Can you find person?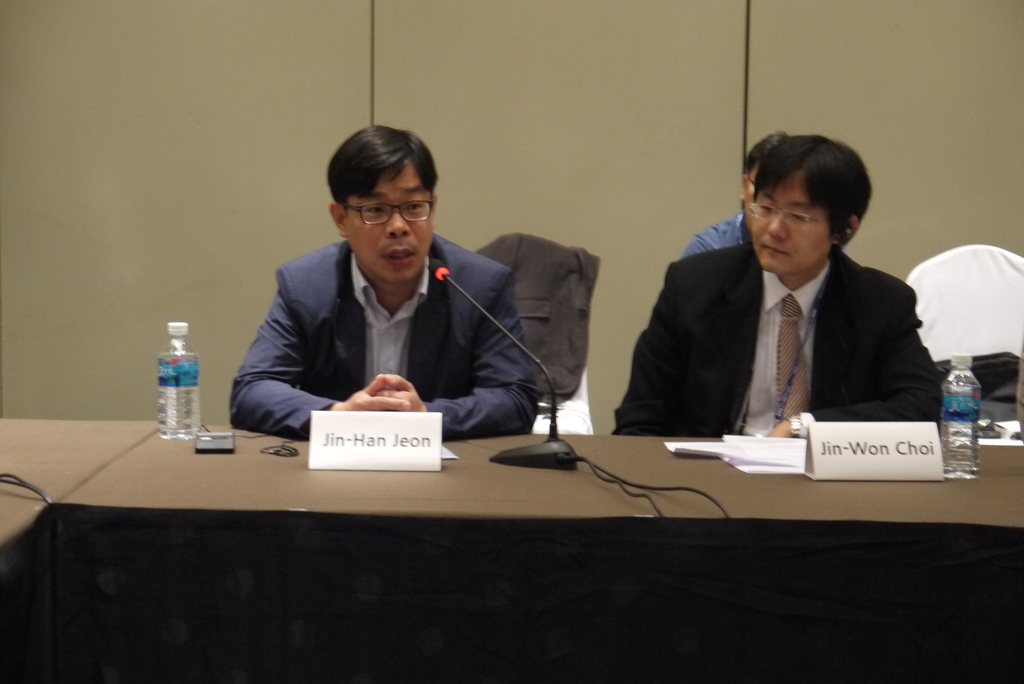
Yes, bounding box: x1=605 y1=124 x2=947 y2=432.
